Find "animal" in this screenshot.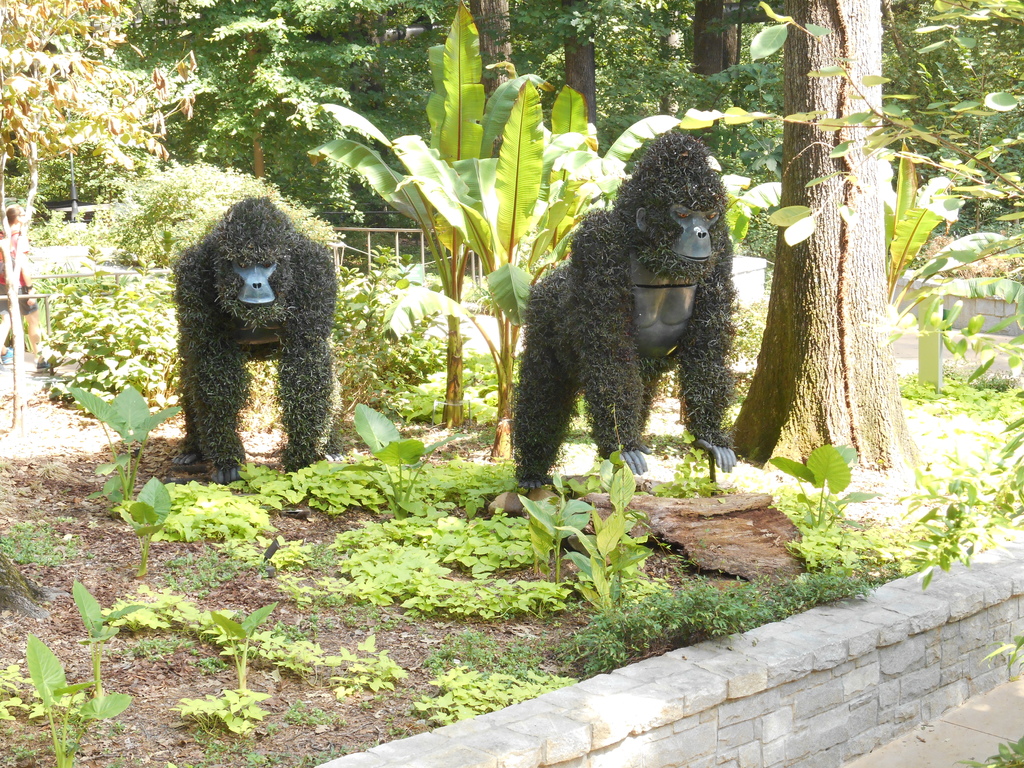
The bounding box for "animal" is 509,122,740,494.
